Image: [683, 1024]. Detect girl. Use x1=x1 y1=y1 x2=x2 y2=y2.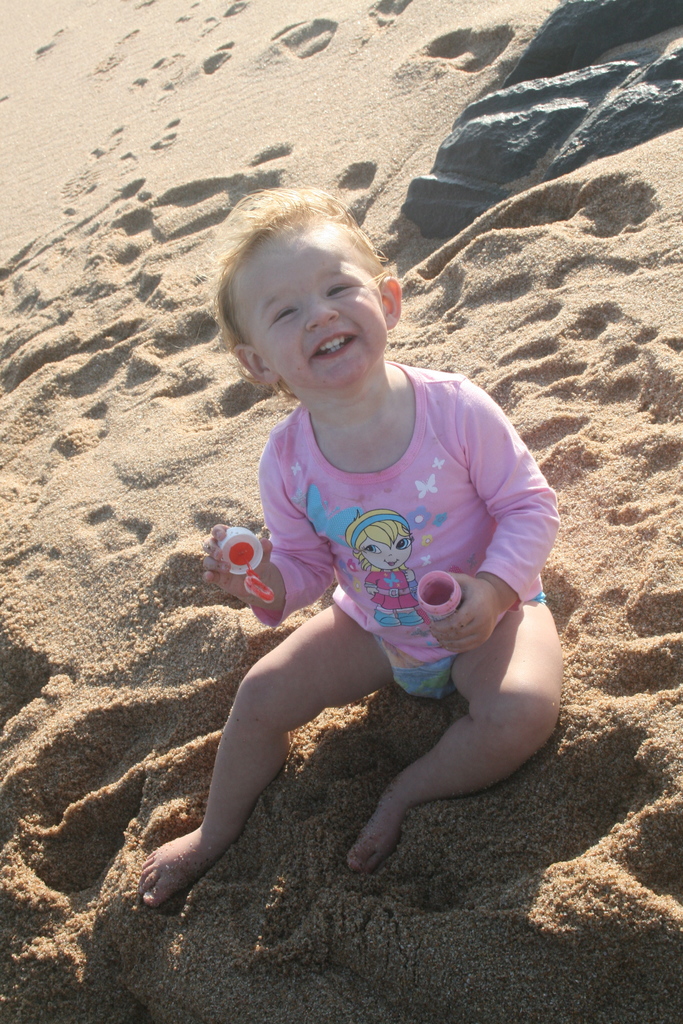
x1=140 y1=174 x2=562 y2=915.
